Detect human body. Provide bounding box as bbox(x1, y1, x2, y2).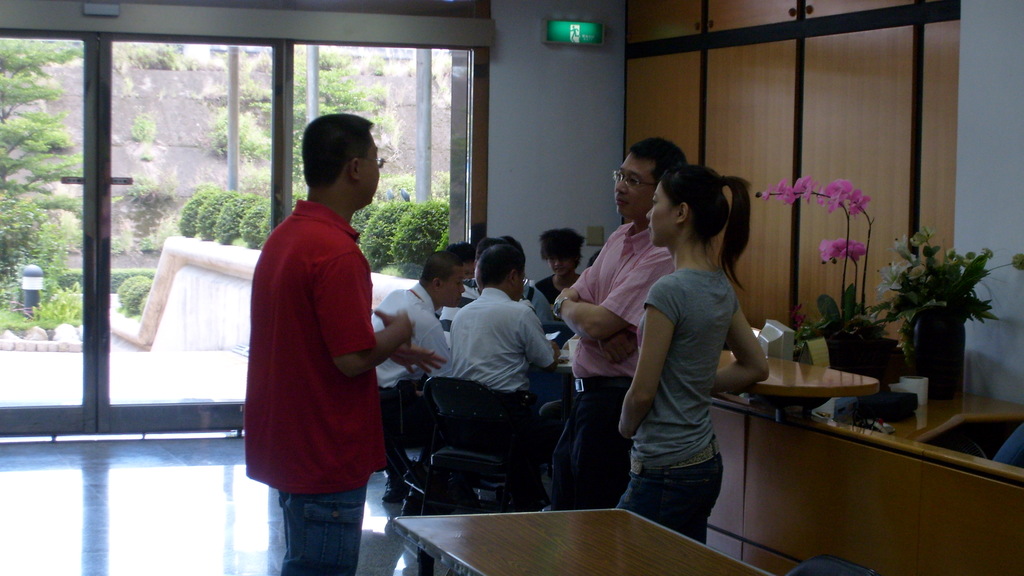
bbox(246, 185, 435, 575).
